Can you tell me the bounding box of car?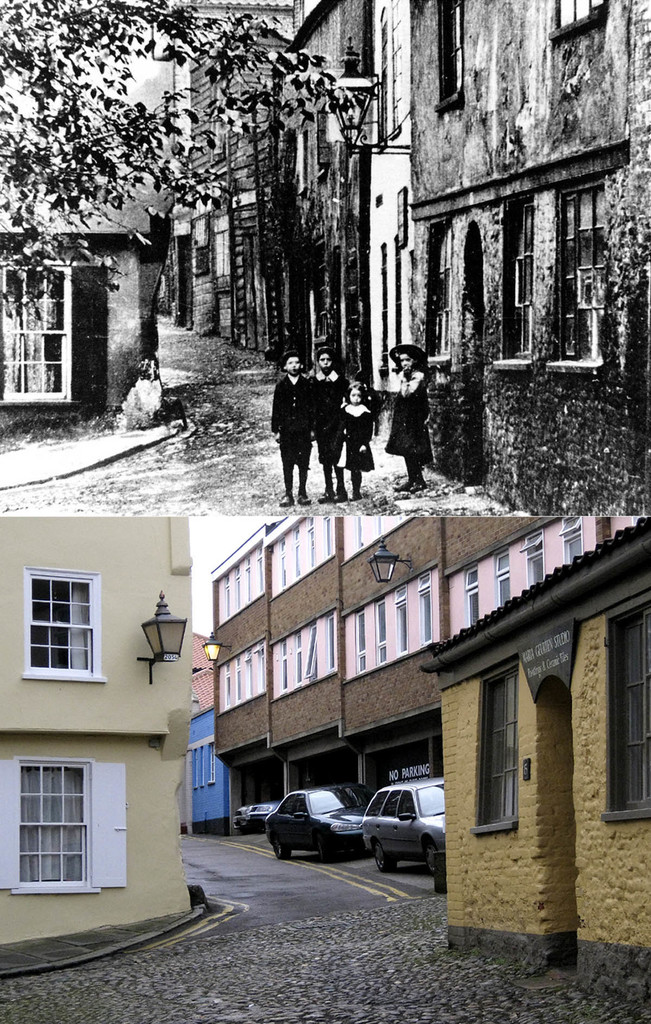
BBox(231, 799, 281, 835).
